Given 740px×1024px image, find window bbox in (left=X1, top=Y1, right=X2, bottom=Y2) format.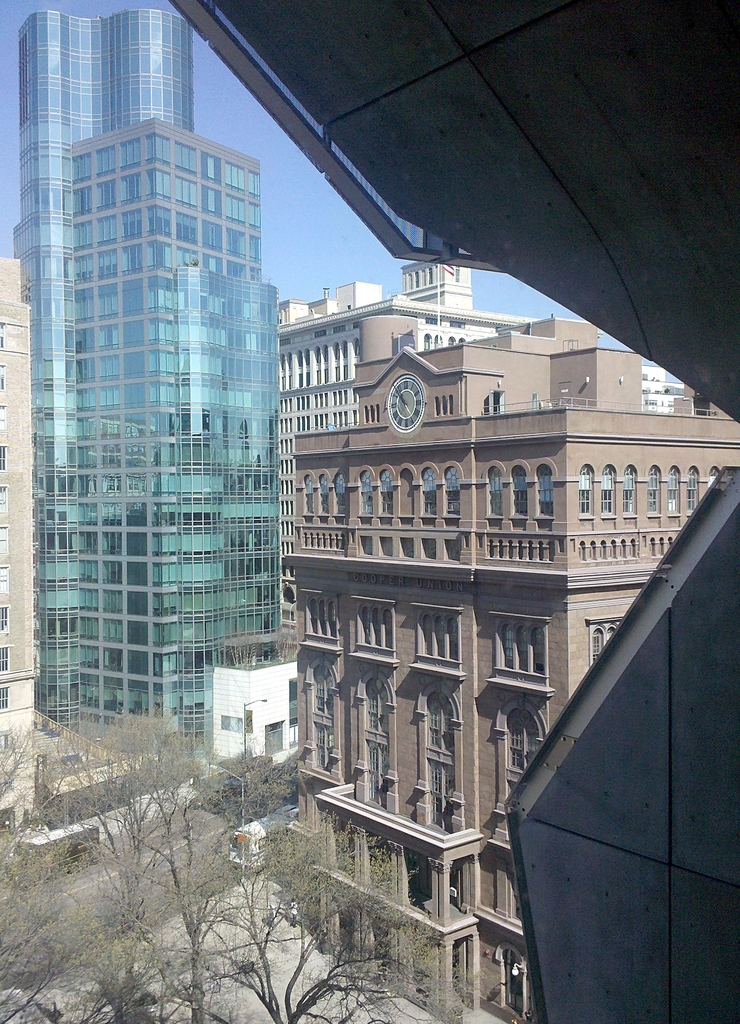
(left=422, top=765, right=451, bottom=826).
